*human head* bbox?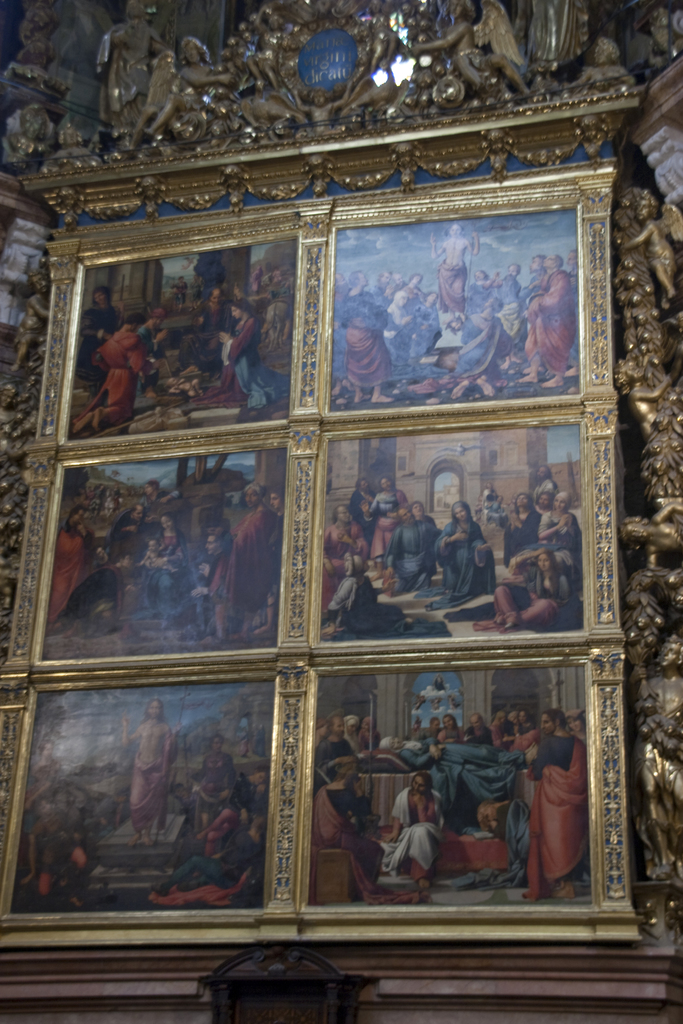
Rect(555, 493, 570, 512)
